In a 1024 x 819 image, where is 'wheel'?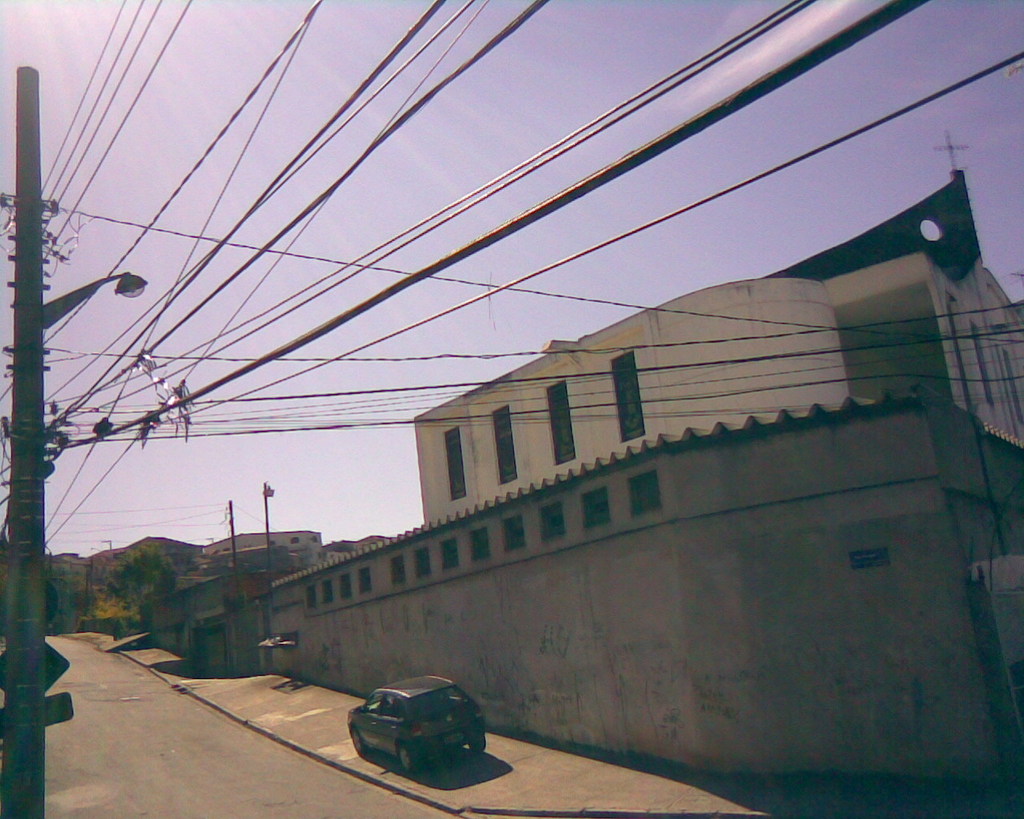
bbox(347, 721, 366, 755).
